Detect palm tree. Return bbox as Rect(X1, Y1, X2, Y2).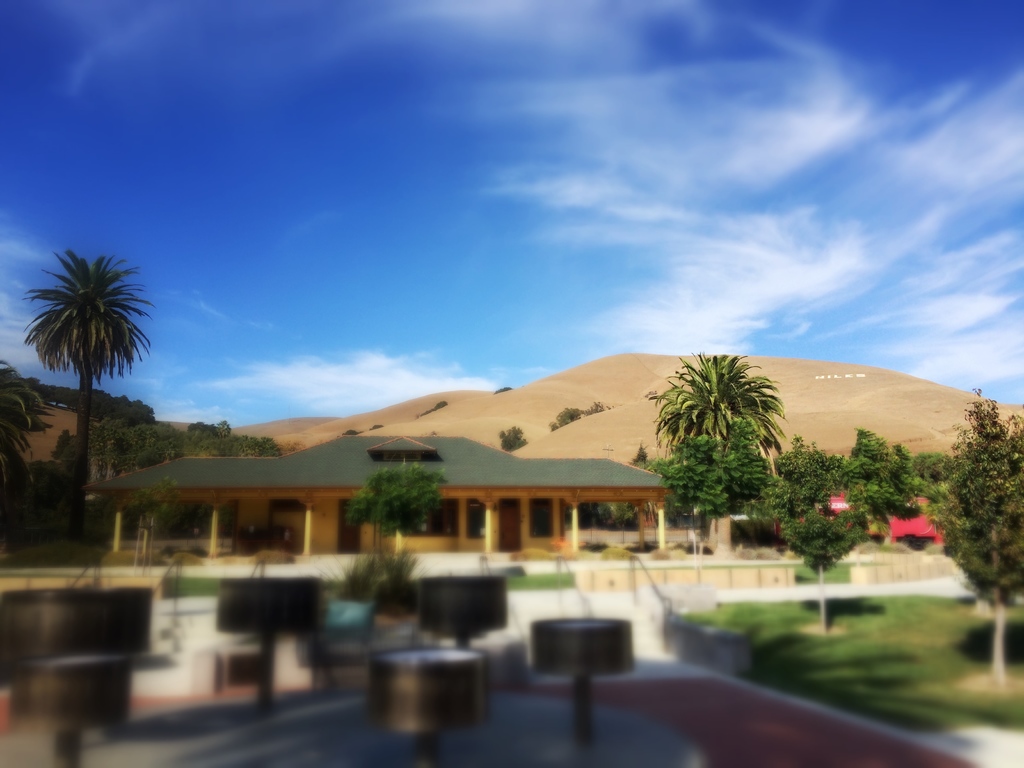
Rect(648, 348, 789, 515).
